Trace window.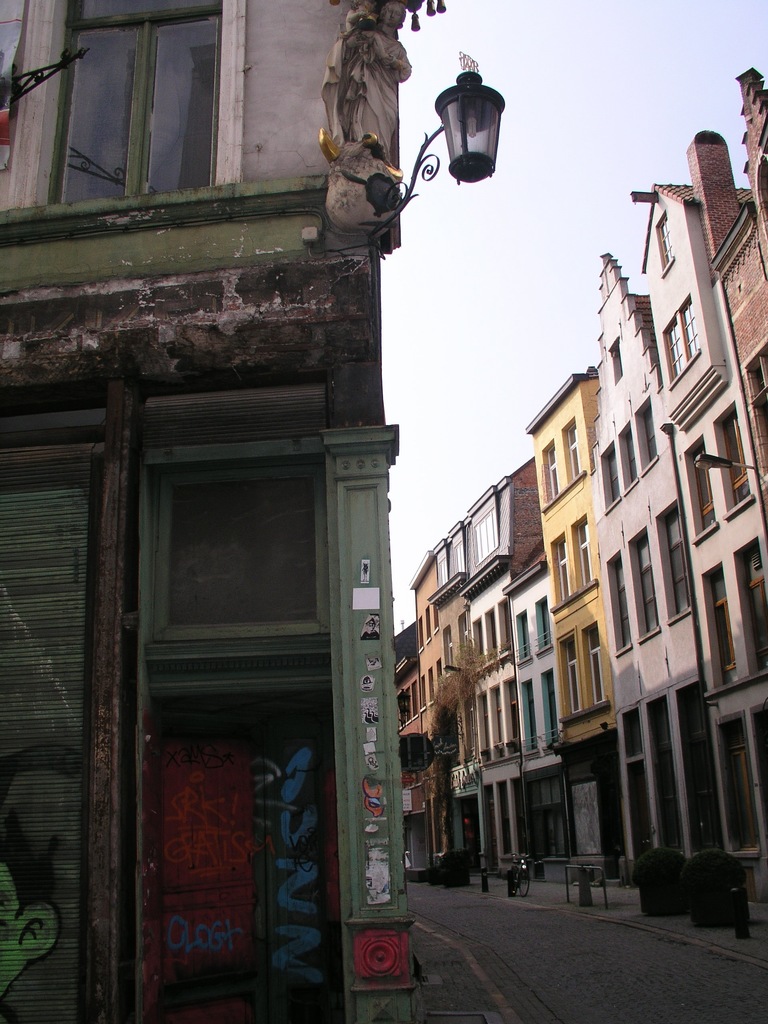
Traced to box=[616, 426, 646, 489].
